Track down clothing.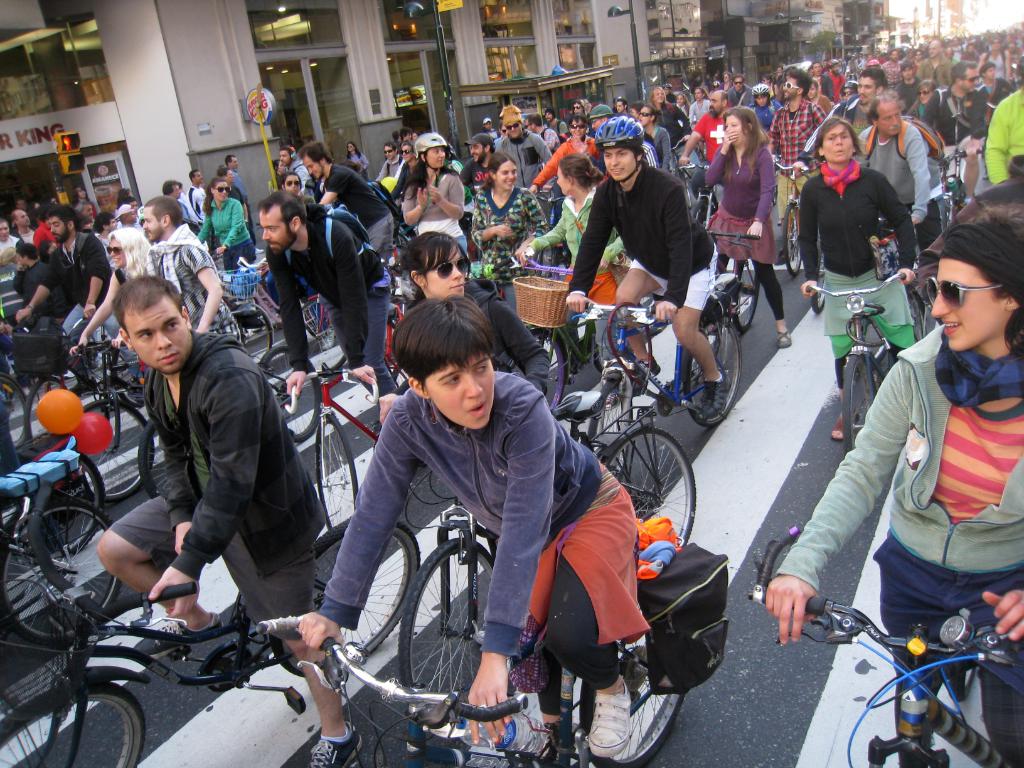
Tracked to {"x1": 922, "y1": 87, "x2": 988, "y2": 190}.
